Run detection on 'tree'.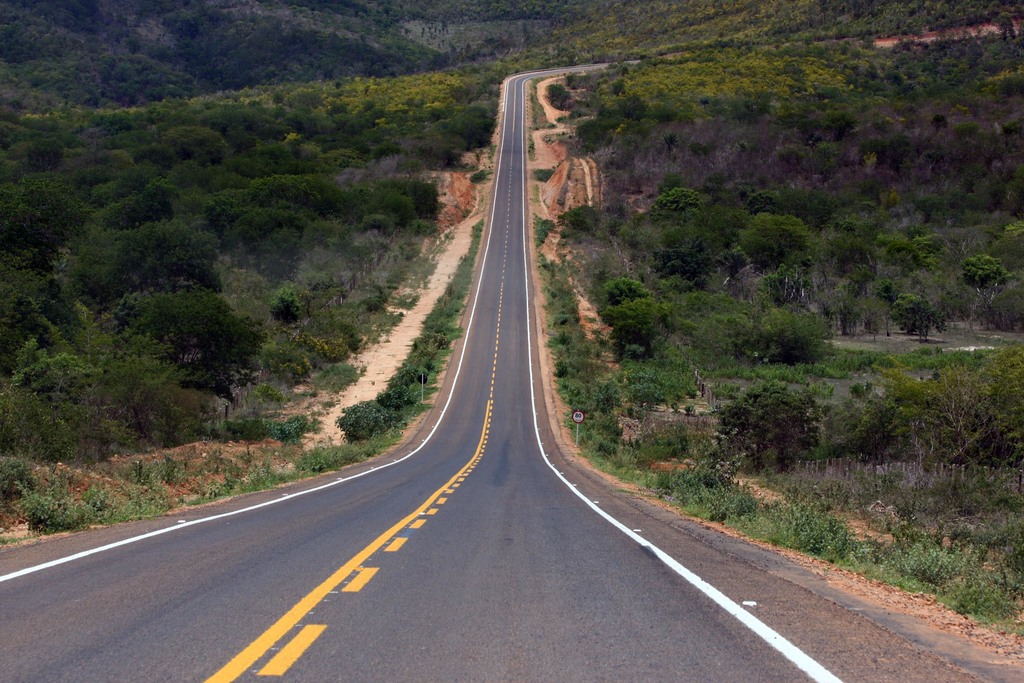
Result: bbox=(823, 349, 1023, 473).
